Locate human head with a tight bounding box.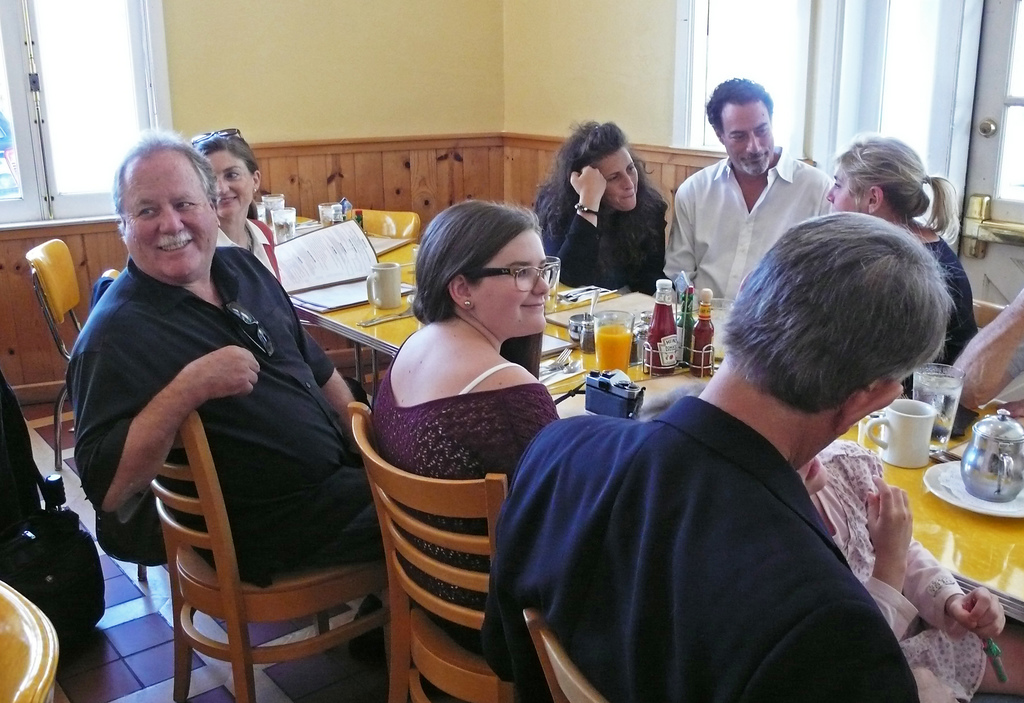
(left=113, top=127, right=221, bottom=290).
